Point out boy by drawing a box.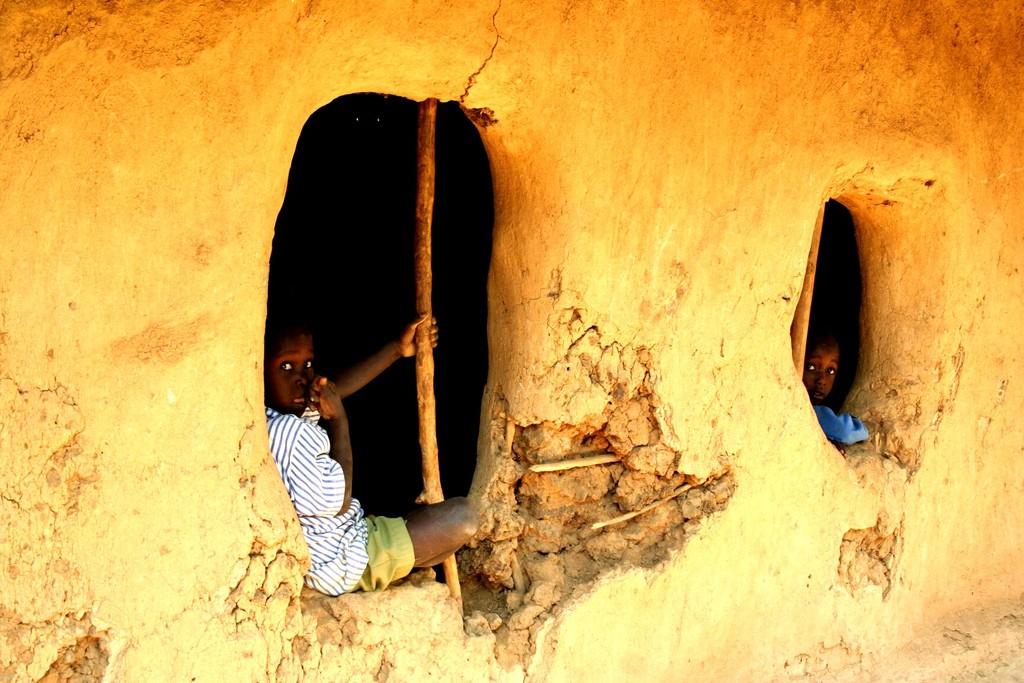
270,312,469,589.
